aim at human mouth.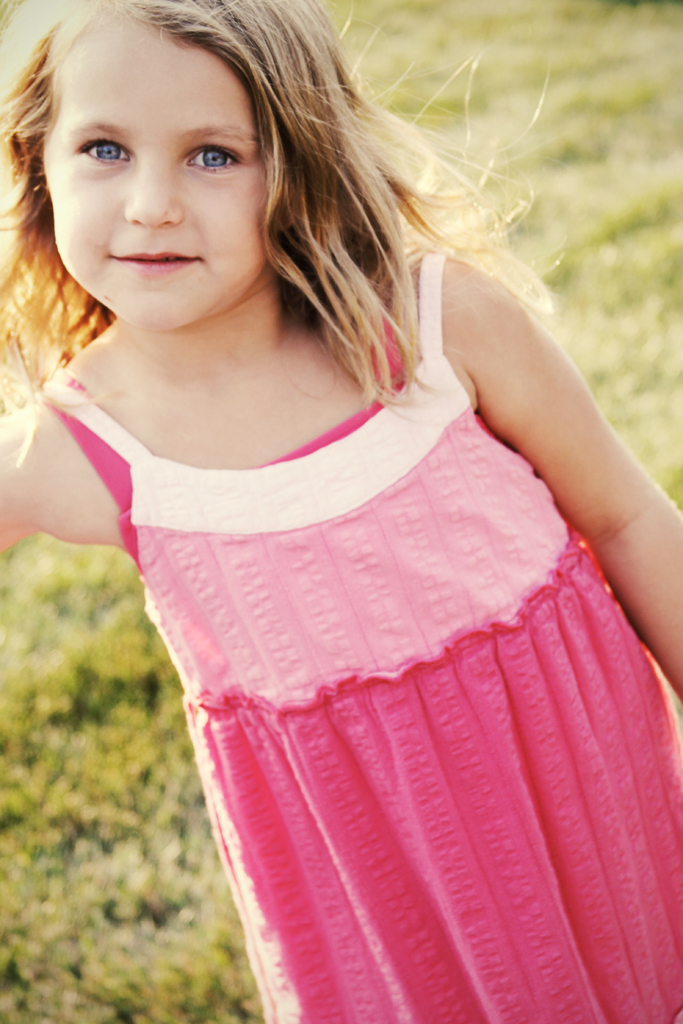
Aimed at bbox=(97, 232, 208, 292).
